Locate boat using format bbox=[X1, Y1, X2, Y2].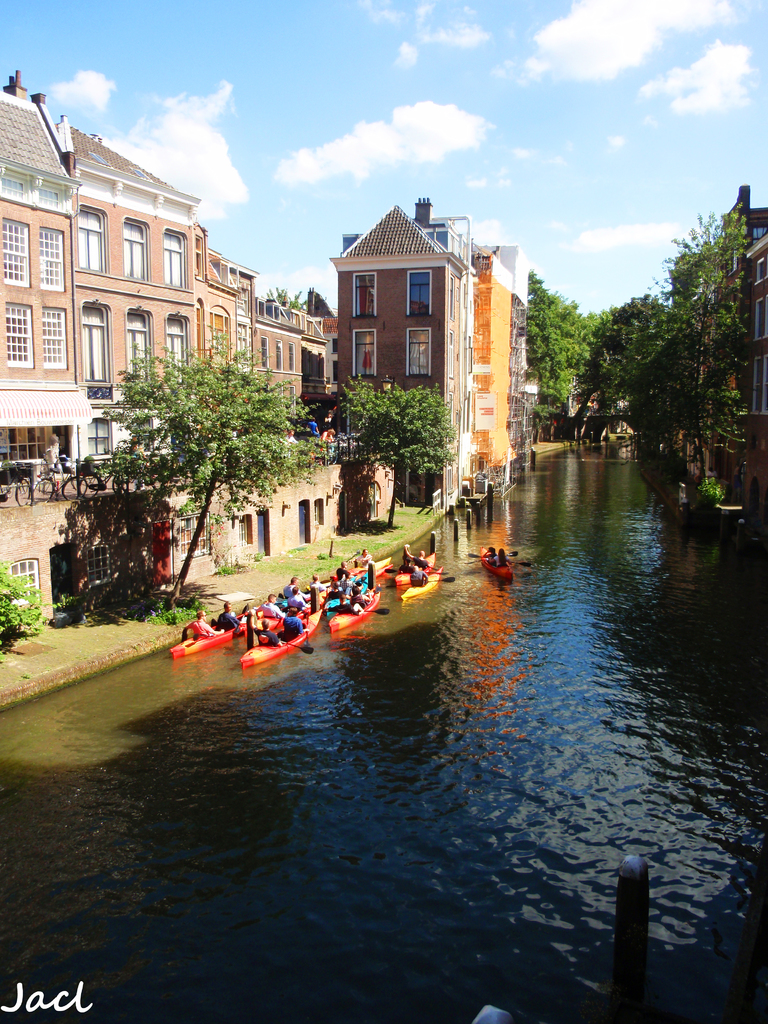
bbox=[168, 584, 371, 680].
